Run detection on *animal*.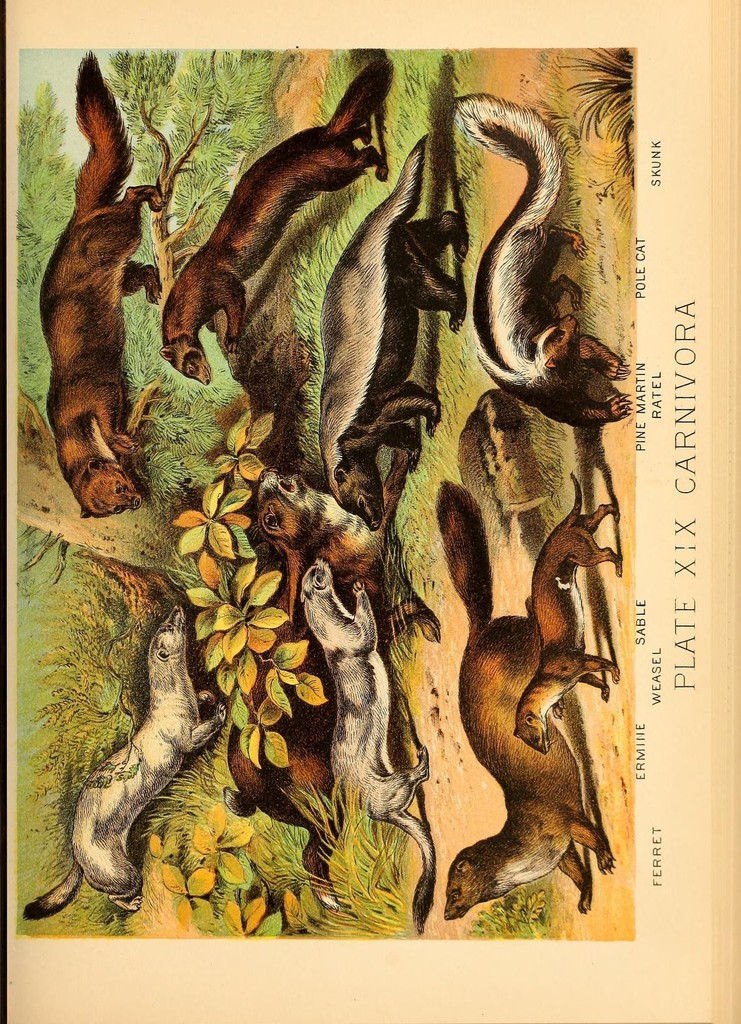
Result: <region>156, 56, 395, 383</region>.
